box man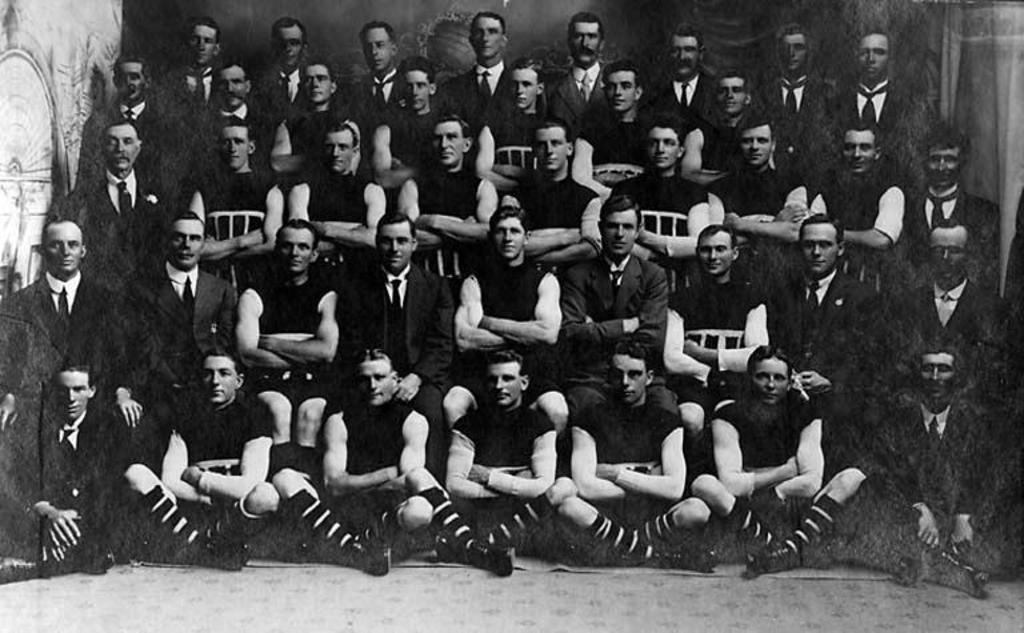
left=472, top=48, right=569, bottom=192
